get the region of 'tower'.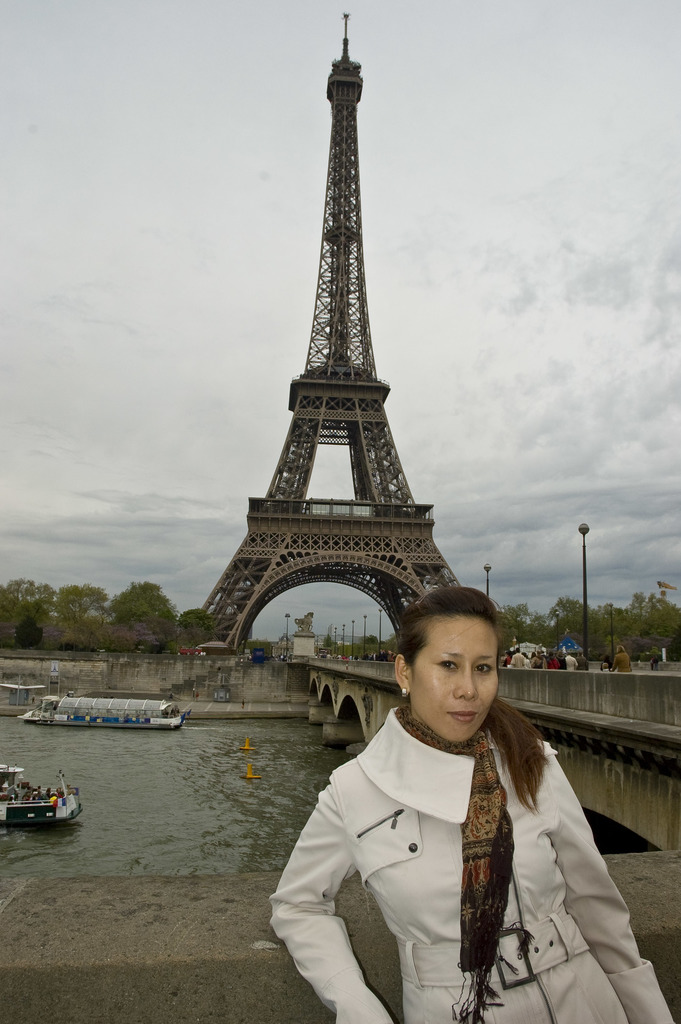
(194, 29, 484, 673).
